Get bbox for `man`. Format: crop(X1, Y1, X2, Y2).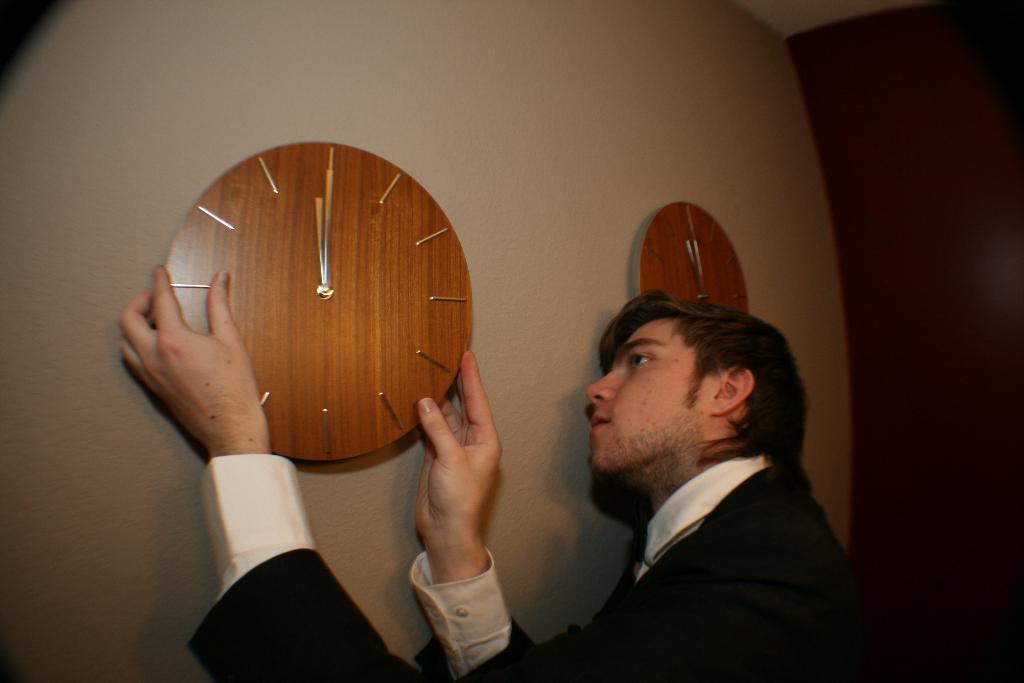
crop(115, 264, 900, 682).
